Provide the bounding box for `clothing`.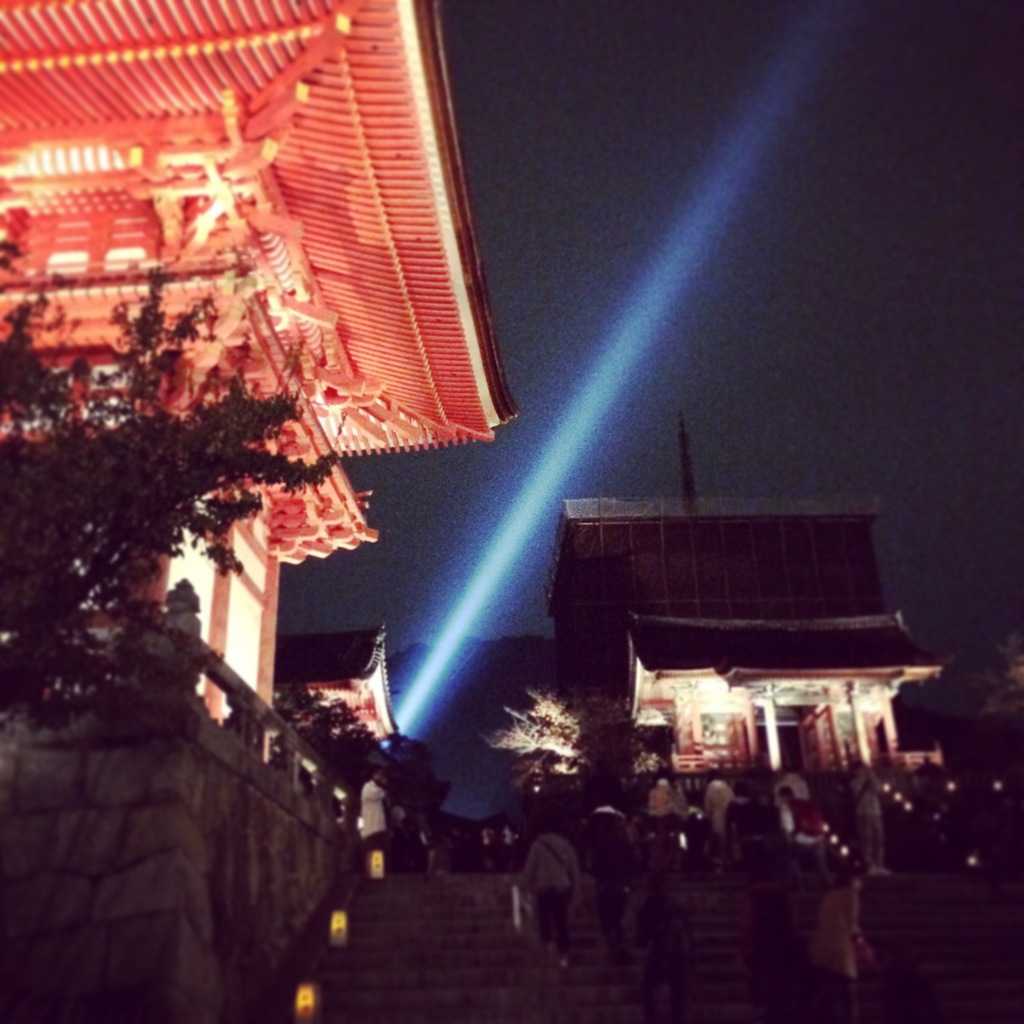
518:827:577:950.
